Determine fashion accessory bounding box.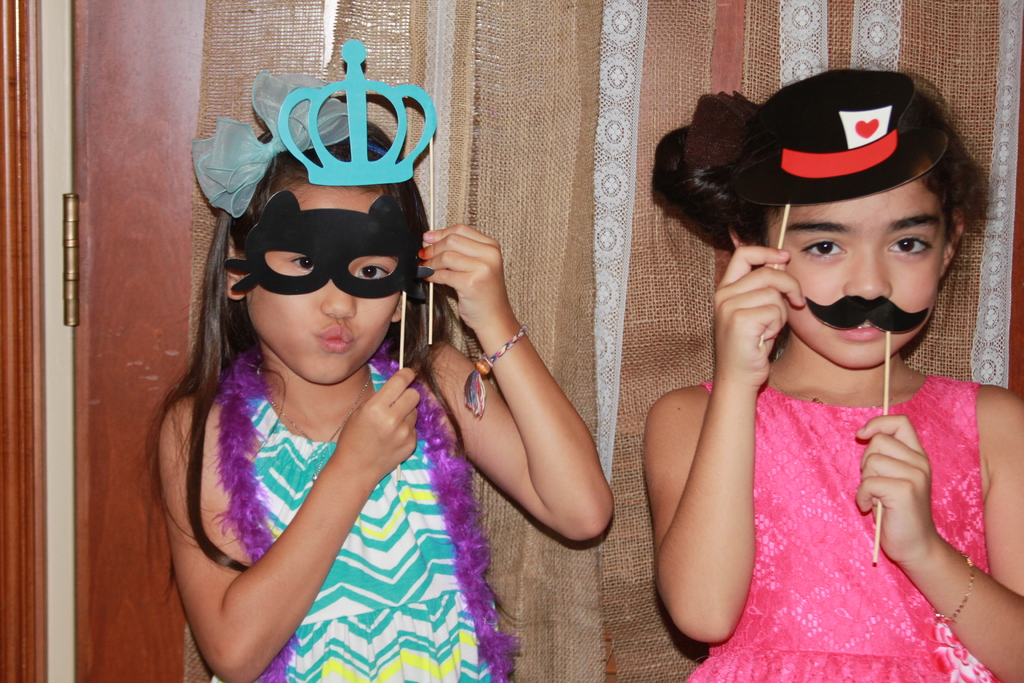
Determined: (683, 90, 758, 165).
